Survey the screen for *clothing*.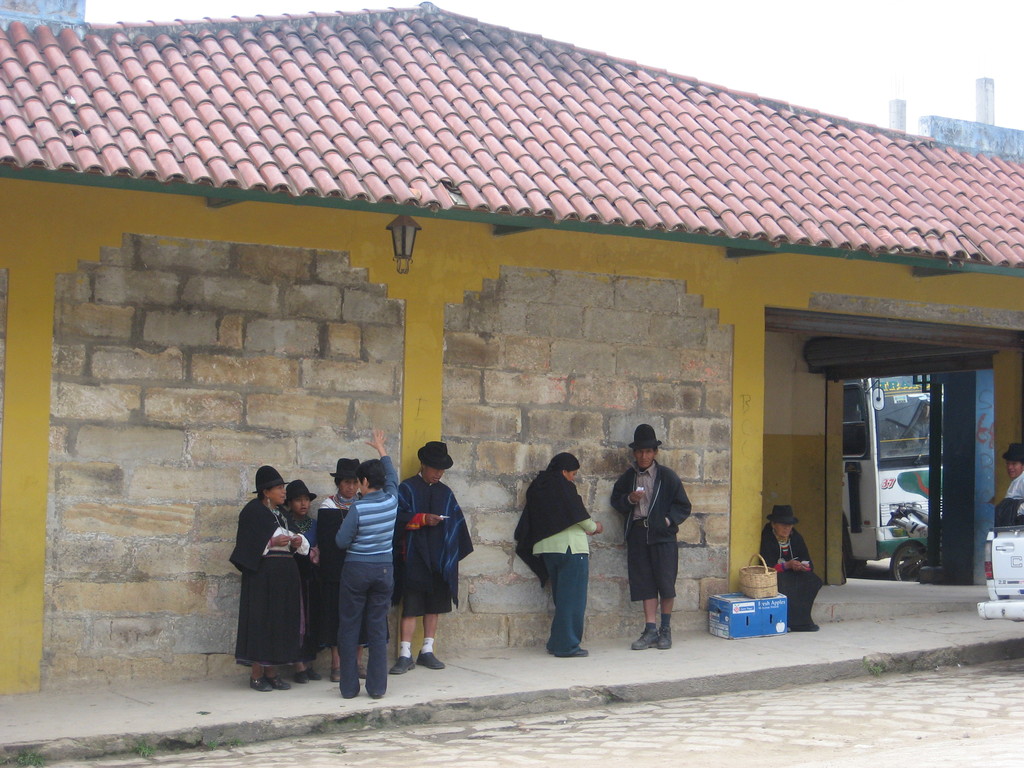
Survey found: bbox(759, 522, 822, 627).
